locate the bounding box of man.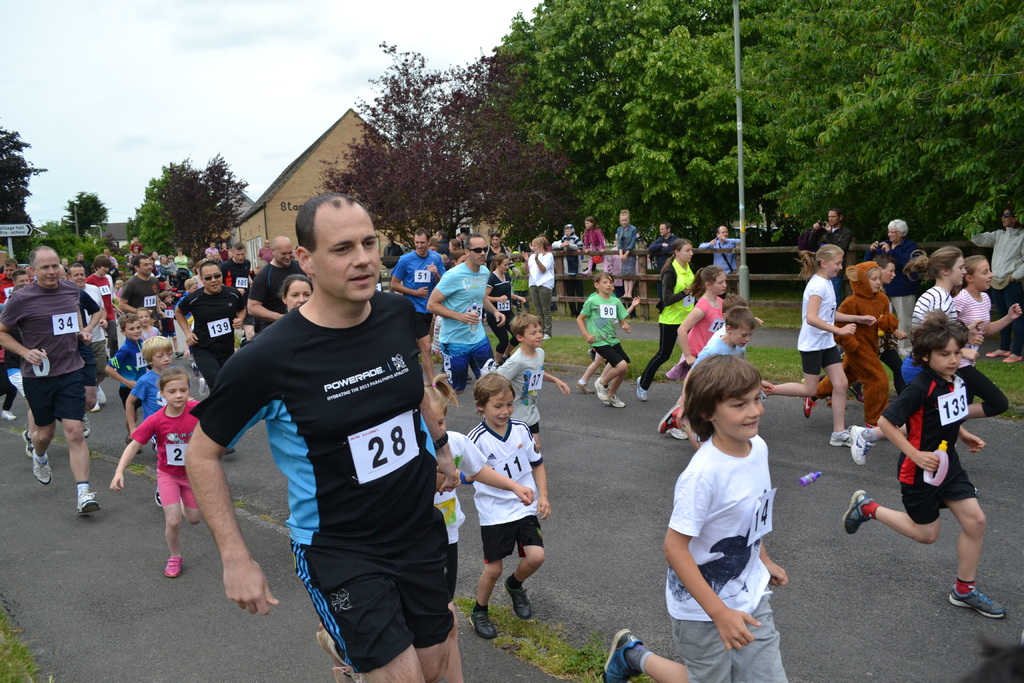
Bounding box: pyautogui.locateOnScreen(83, 252, 117, 372).
